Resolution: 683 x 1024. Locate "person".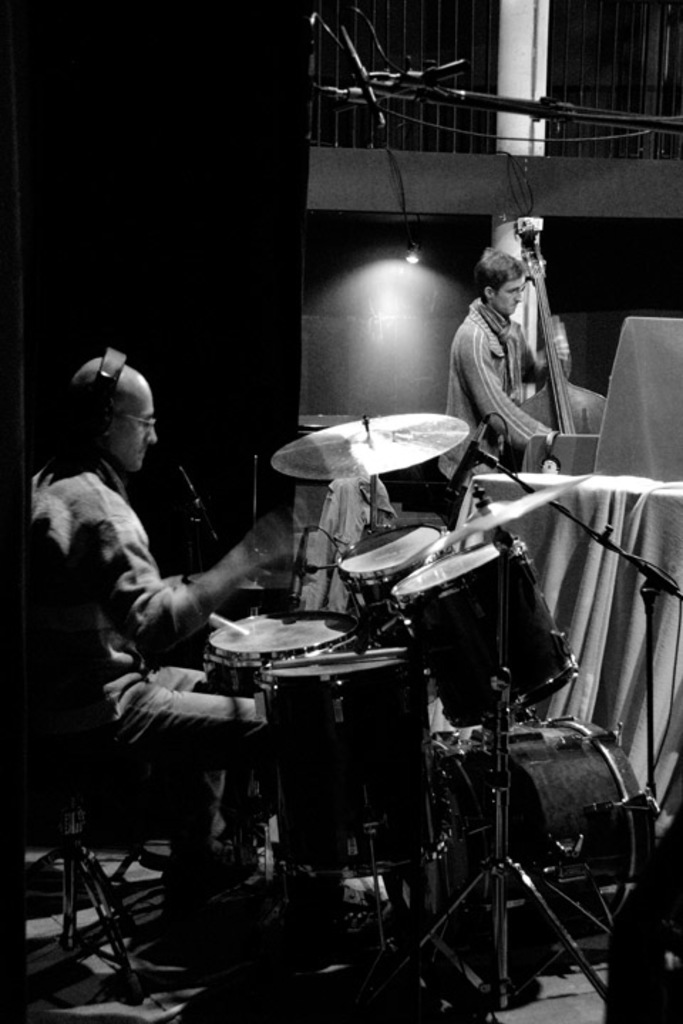
locate(434, 240, 576, 540).
